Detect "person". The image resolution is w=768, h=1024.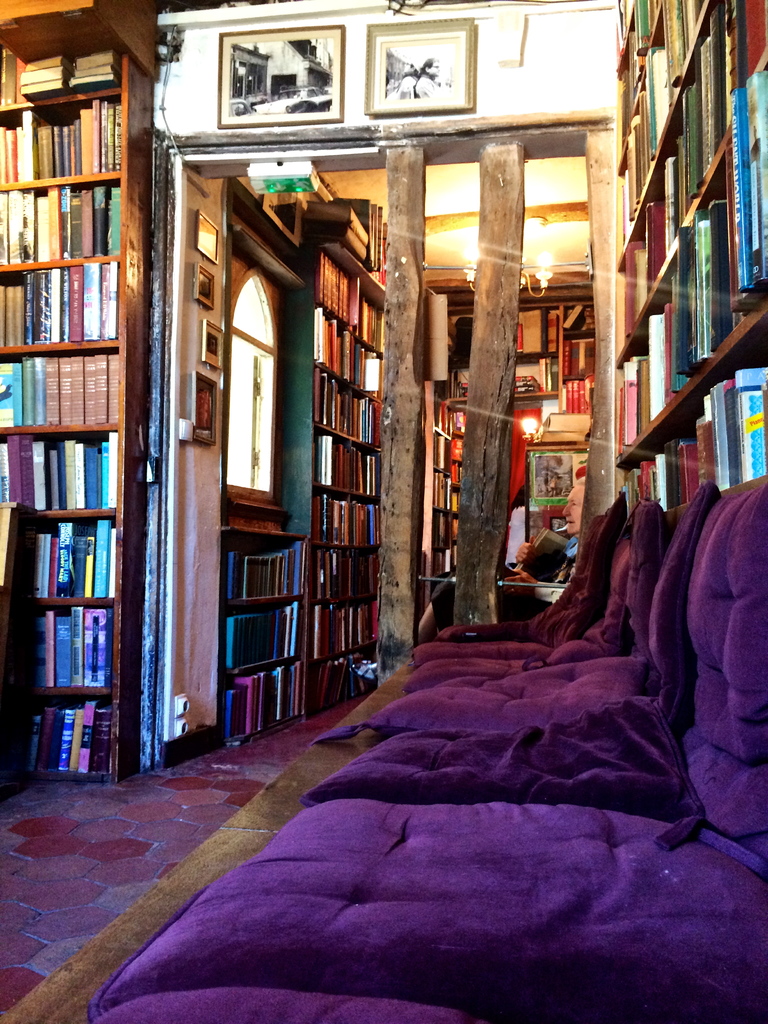
<box>413,477,587,648</box>.
